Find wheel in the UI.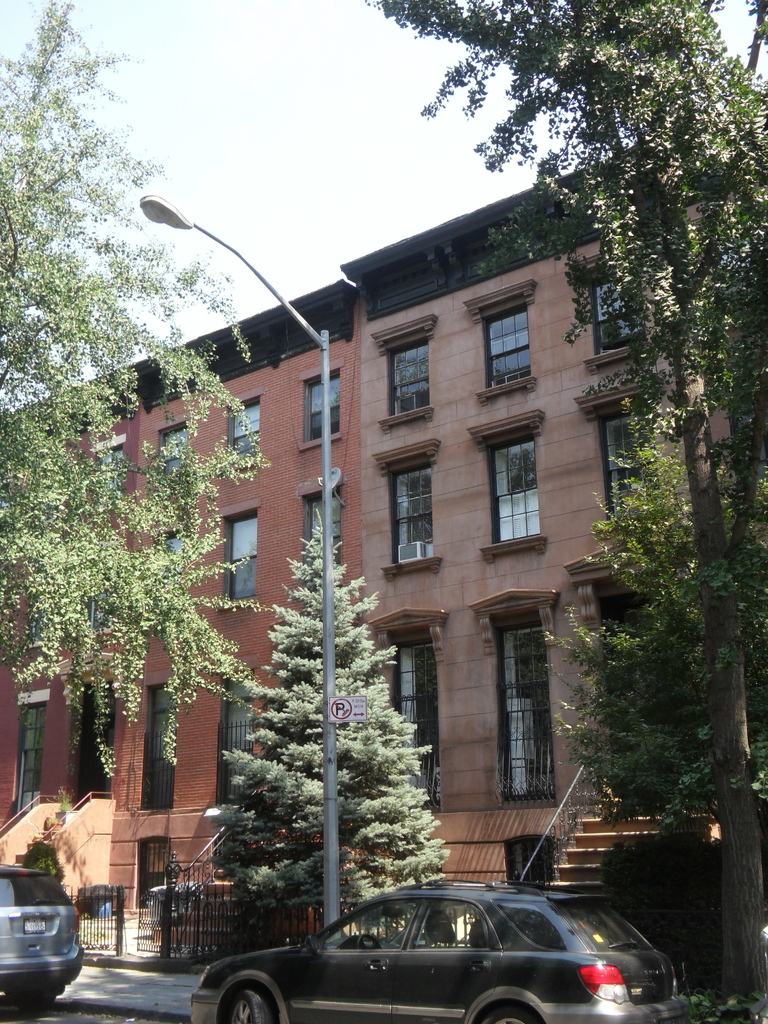
UI element at (478,994,555,1023).
